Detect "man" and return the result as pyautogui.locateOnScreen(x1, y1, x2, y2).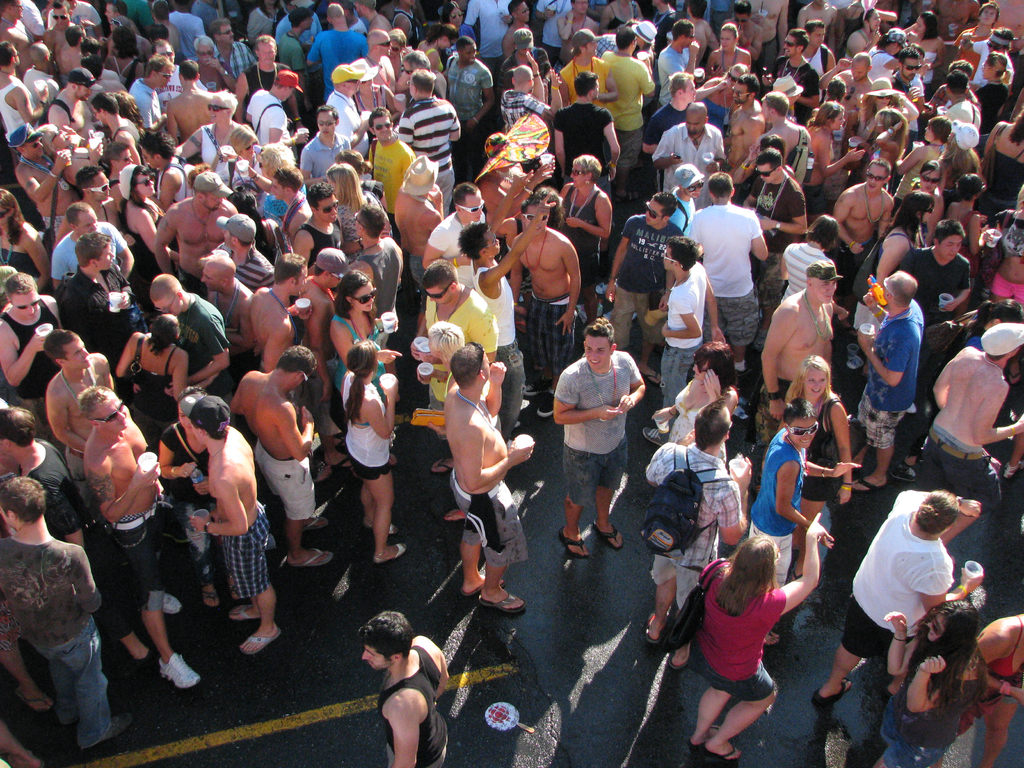
pyautogui.locateOnScreen(226, 348, 319, 566).
